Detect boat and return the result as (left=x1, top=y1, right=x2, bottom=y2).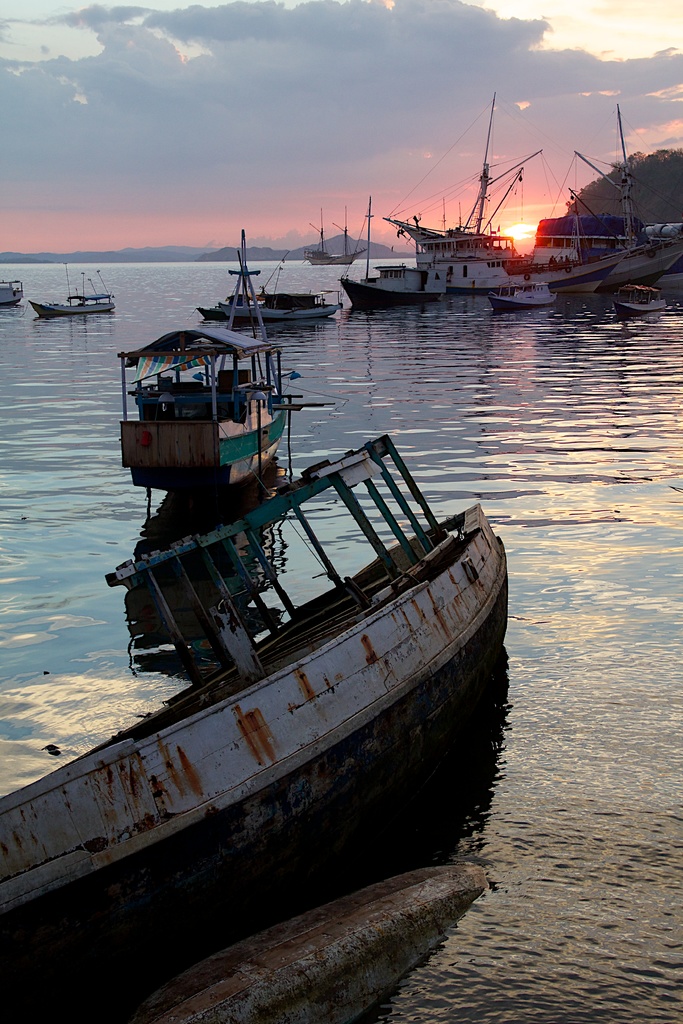
(left=110, top=865, right=492, bottom=1023).
